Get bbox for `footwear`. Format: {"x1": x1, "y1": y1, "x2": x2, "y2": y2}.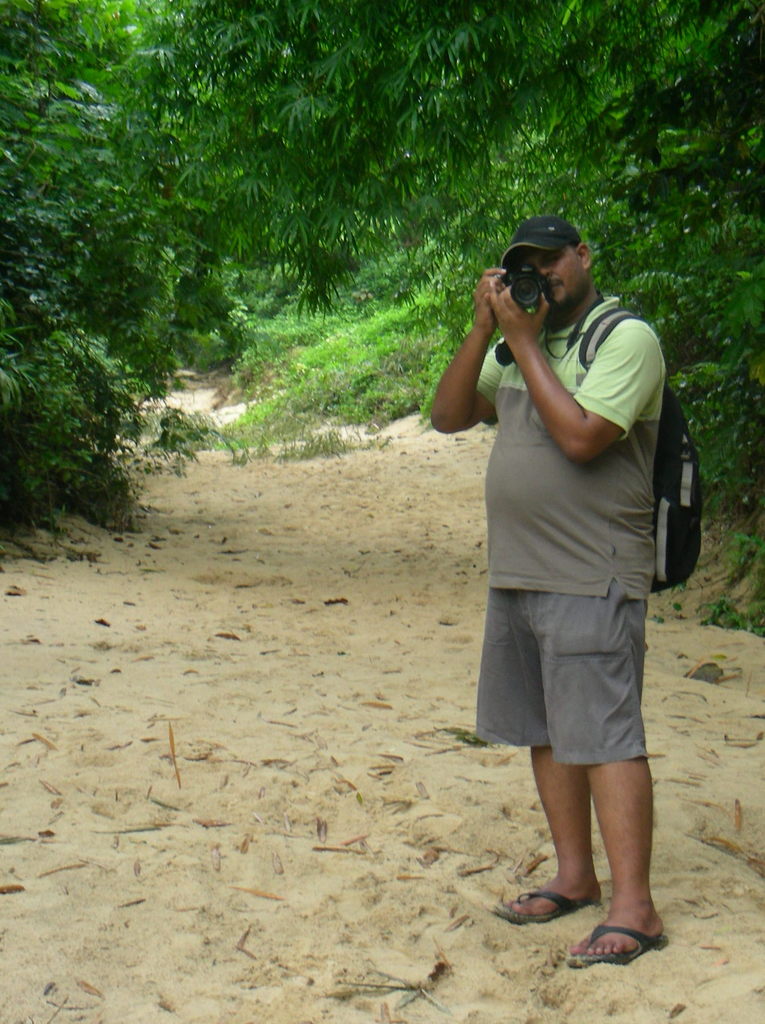
{"x1": 564, "y1": 917, "x2": 666, "y2": 972}.
